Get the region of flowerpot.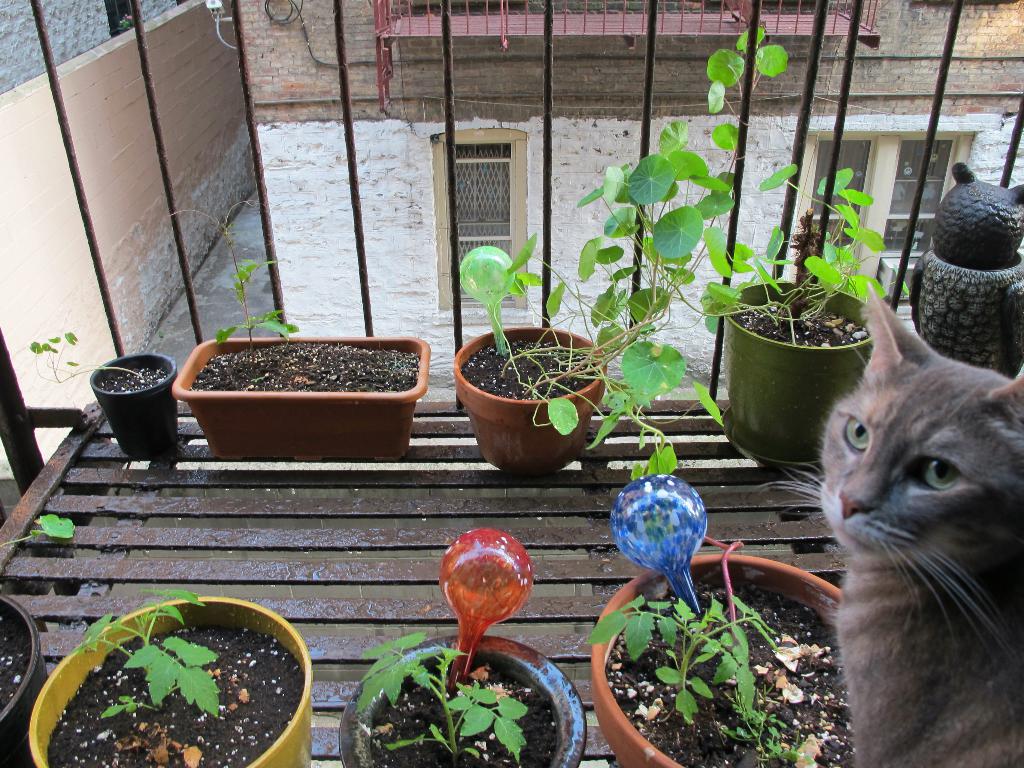
rect(19, 589, 318, 767).
